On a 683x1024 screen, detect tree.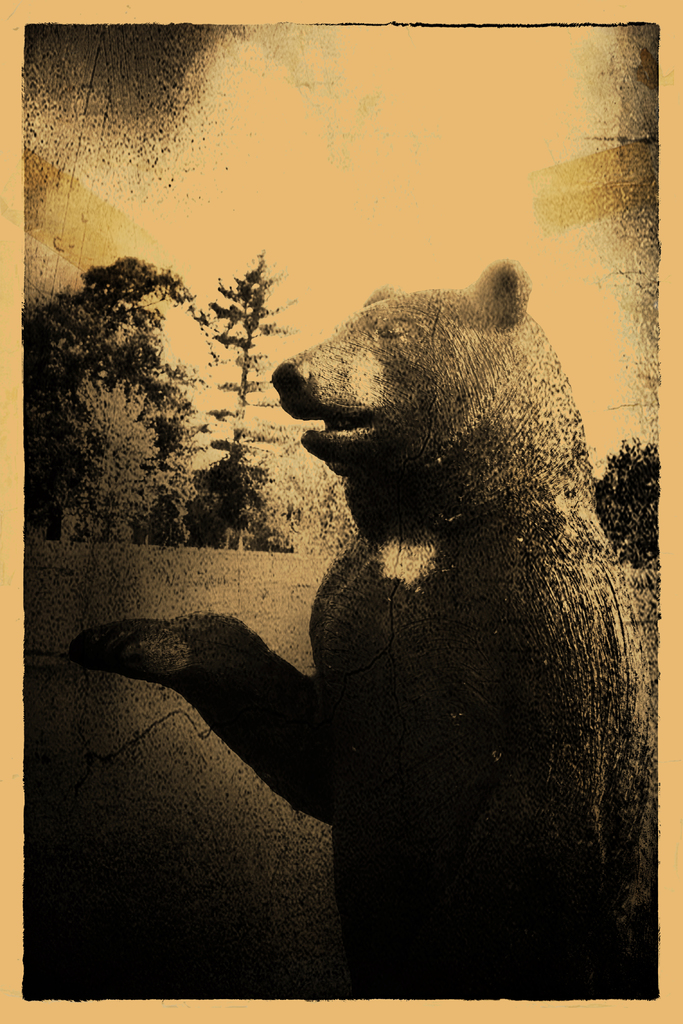
l=183, t=247, r=351, b=560.
